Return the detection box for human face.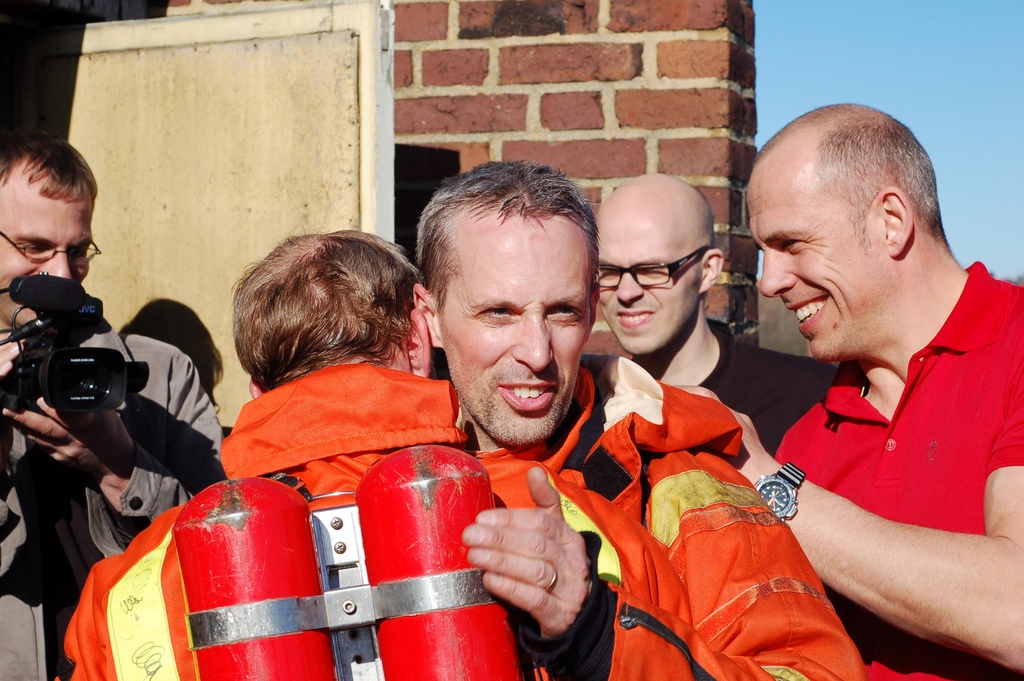
(436, 203, 592, 448).
